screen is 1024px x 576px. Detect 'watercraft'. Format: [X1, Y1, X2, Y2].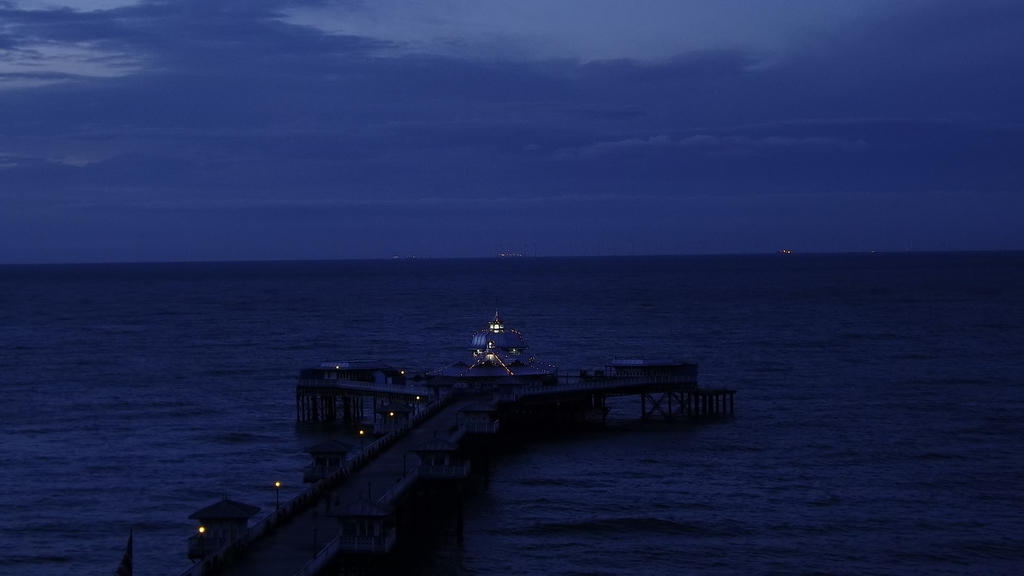
[472, 309, 522, 365].
